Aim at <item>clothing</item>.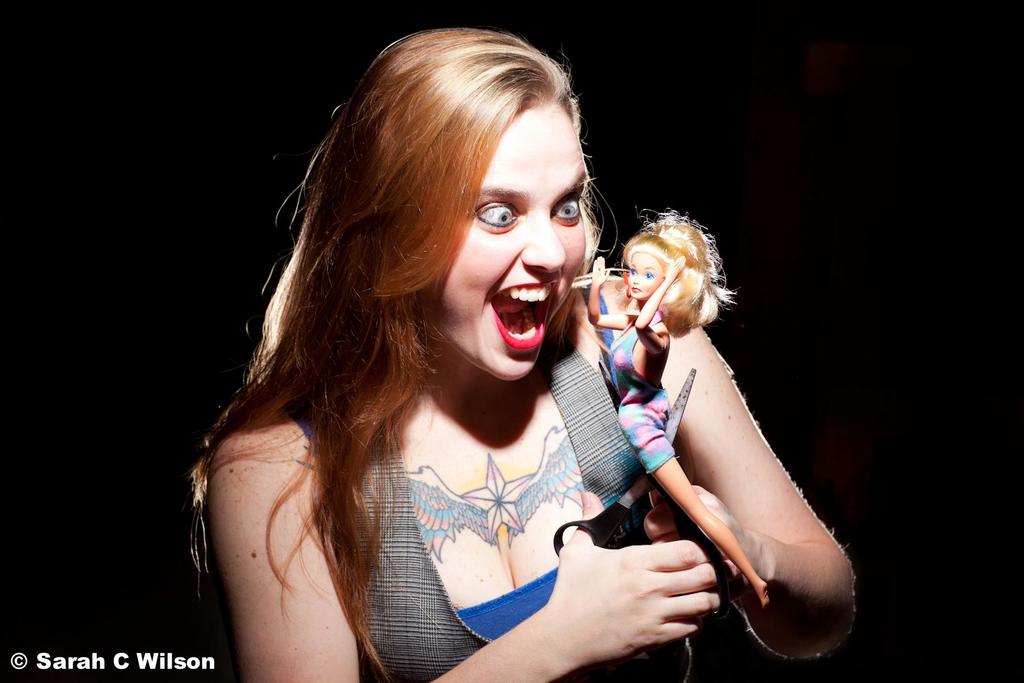
Aimed at left=280, top=302, right=694, bottom=675.
